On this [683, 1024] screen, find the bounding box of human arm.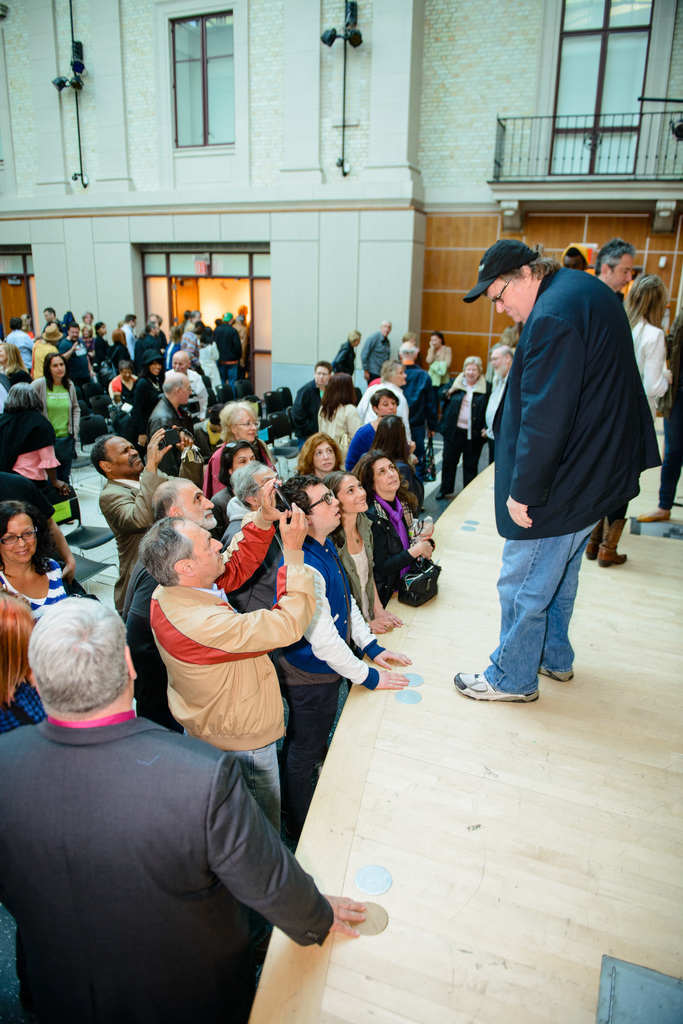
Bounding box: (x1=340, y1=599, x2=414, y2=669).
